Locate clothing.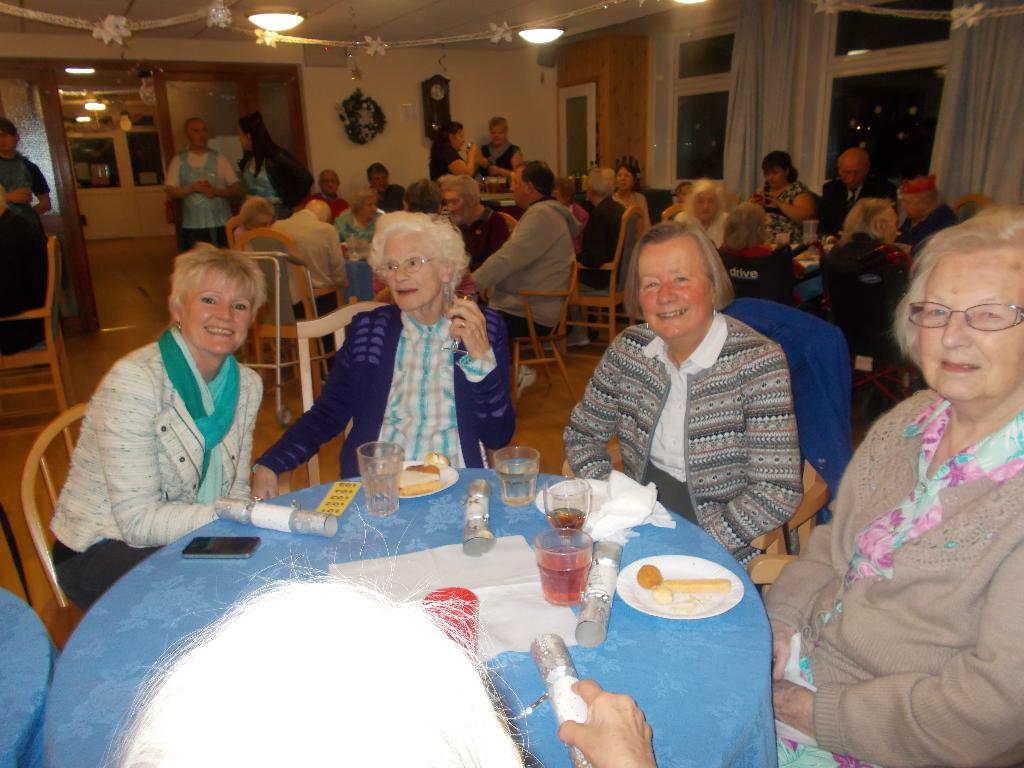
Bounding box: 52:323:264:615.
